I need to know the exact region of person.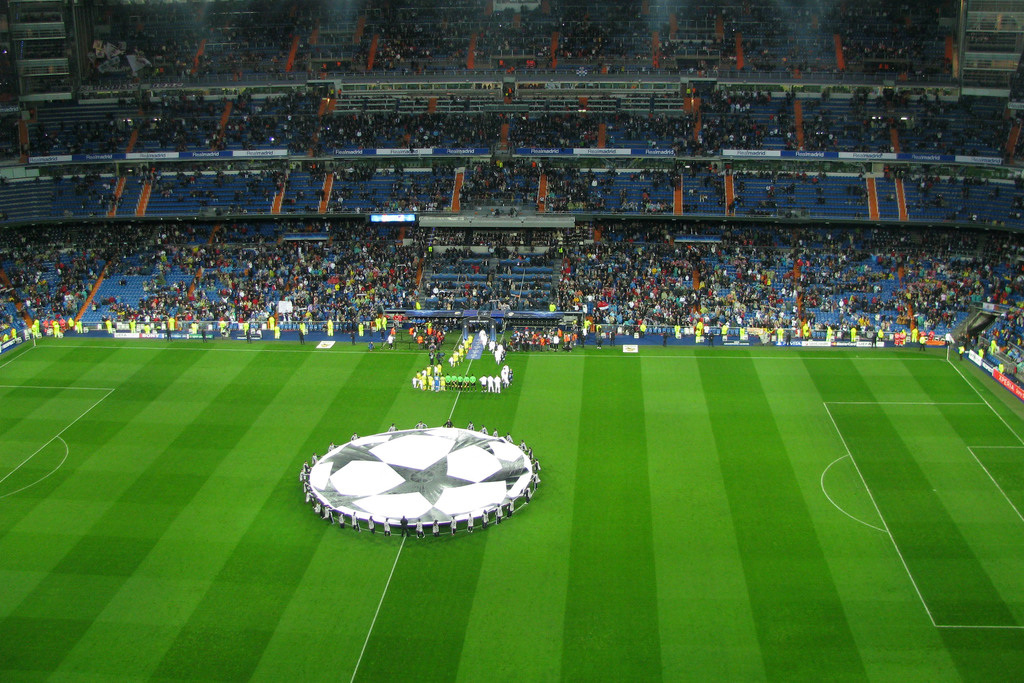
Region: BBox(489, 427, 500, 438).
